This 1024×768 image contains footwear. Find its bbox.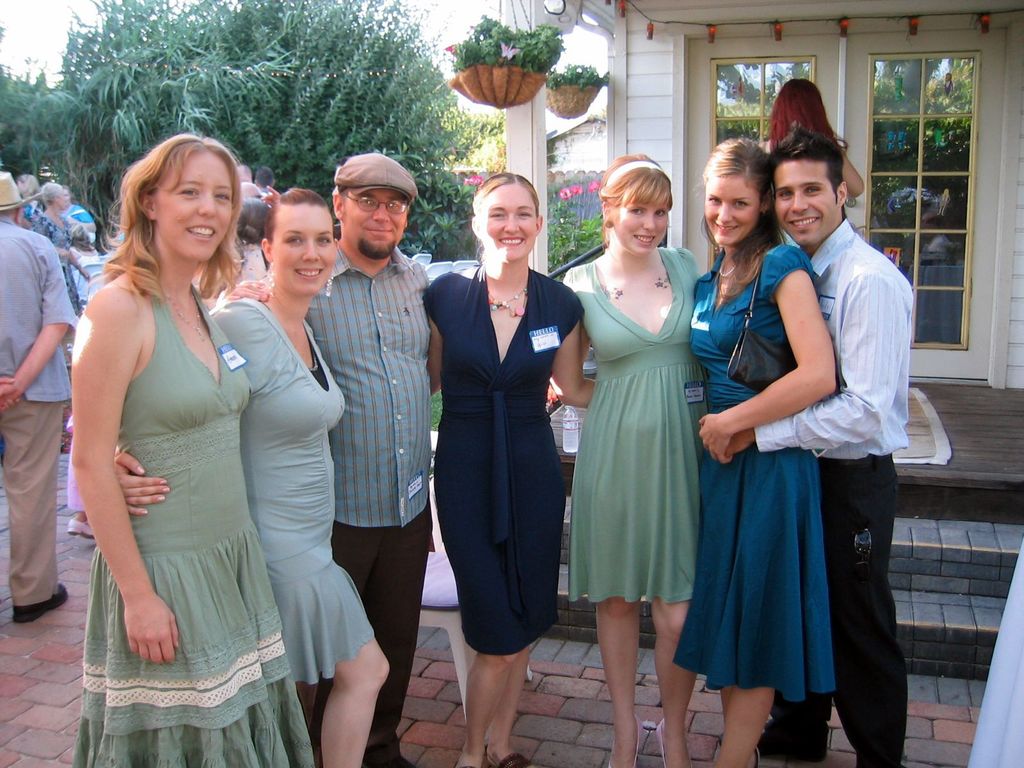
box=[657, 719, 678, 767].
